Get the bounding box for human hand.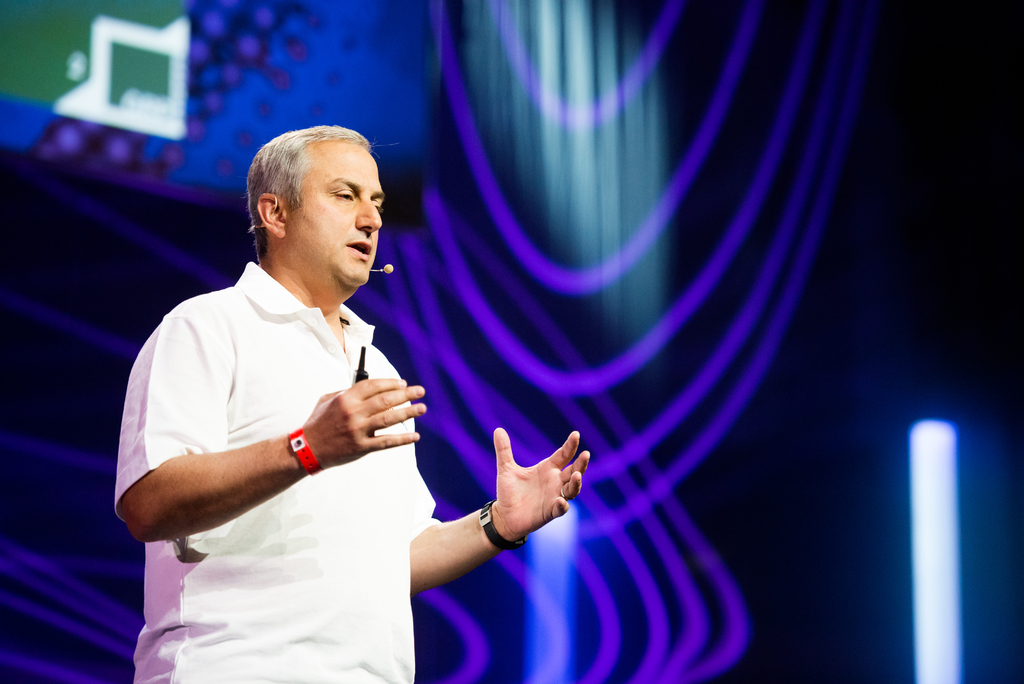
region(474, 437, 583, 553).
